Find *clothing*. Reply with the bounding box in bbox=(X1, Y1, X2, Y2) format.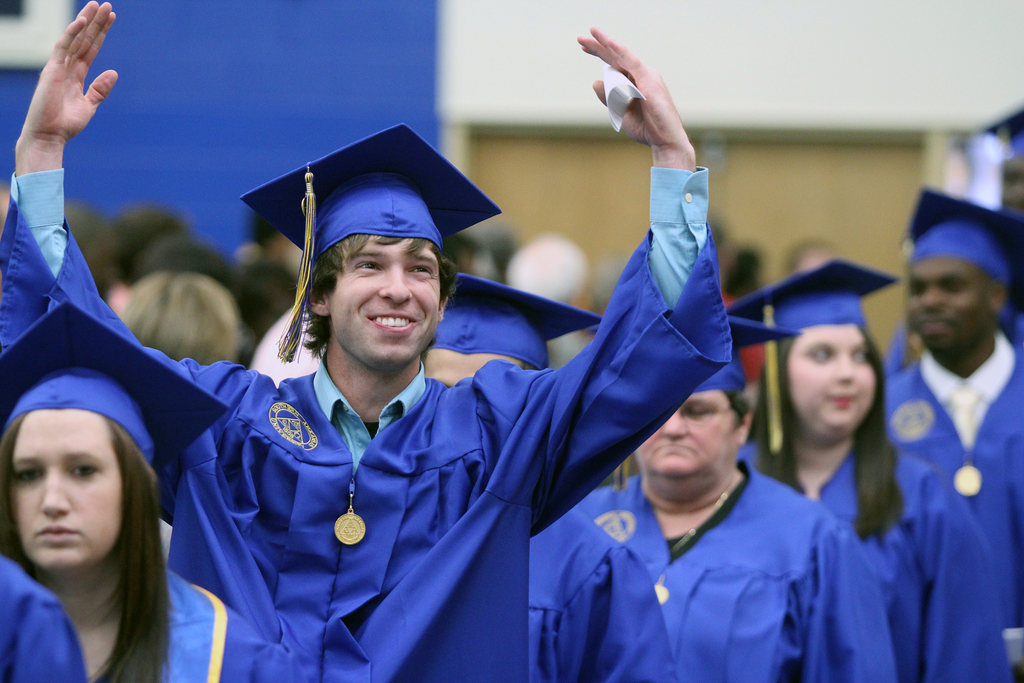
bbox=(572, 470, 917, 682).
